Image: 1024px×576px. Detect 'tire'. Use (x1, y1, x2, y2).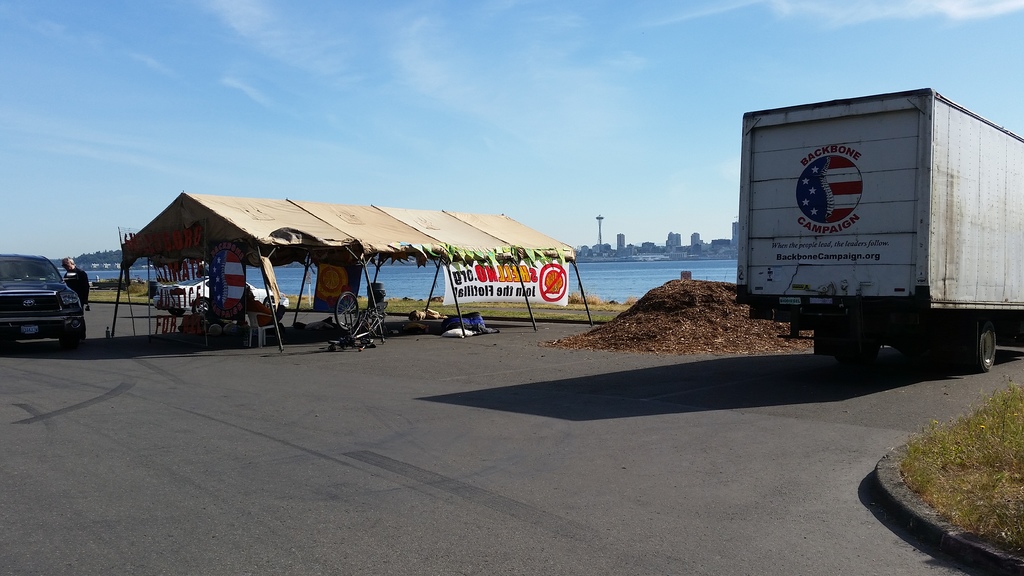
(334, 294, 359, 333).
